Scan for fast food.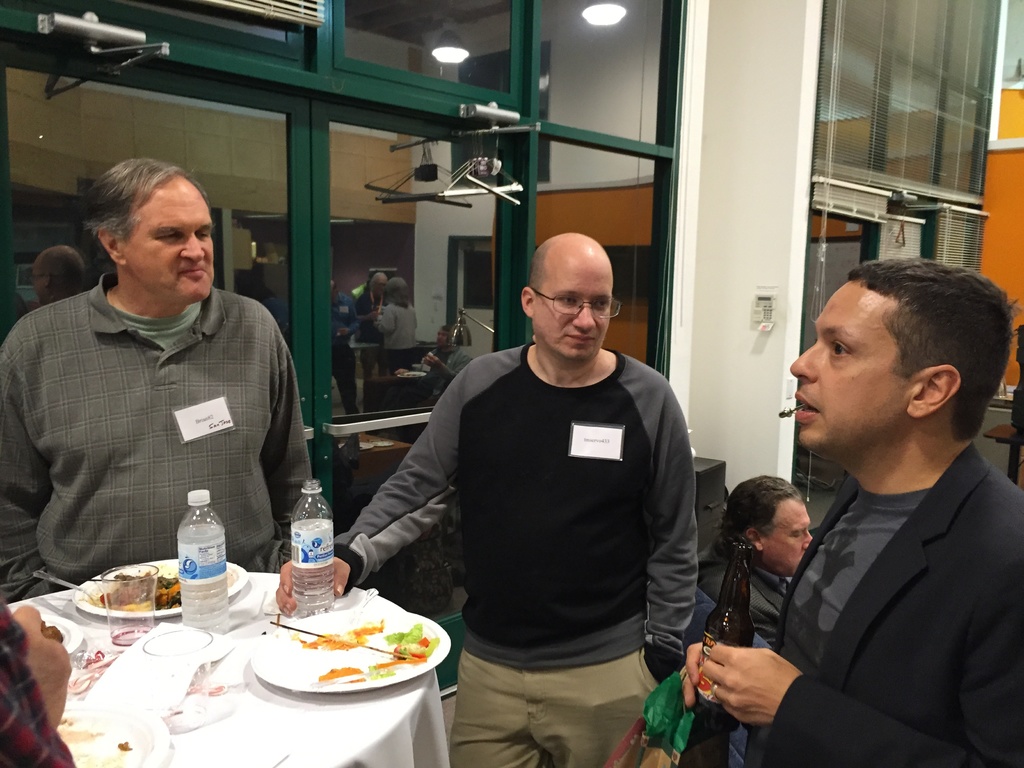
Scan result: crop(319, 663, 367, 685).
